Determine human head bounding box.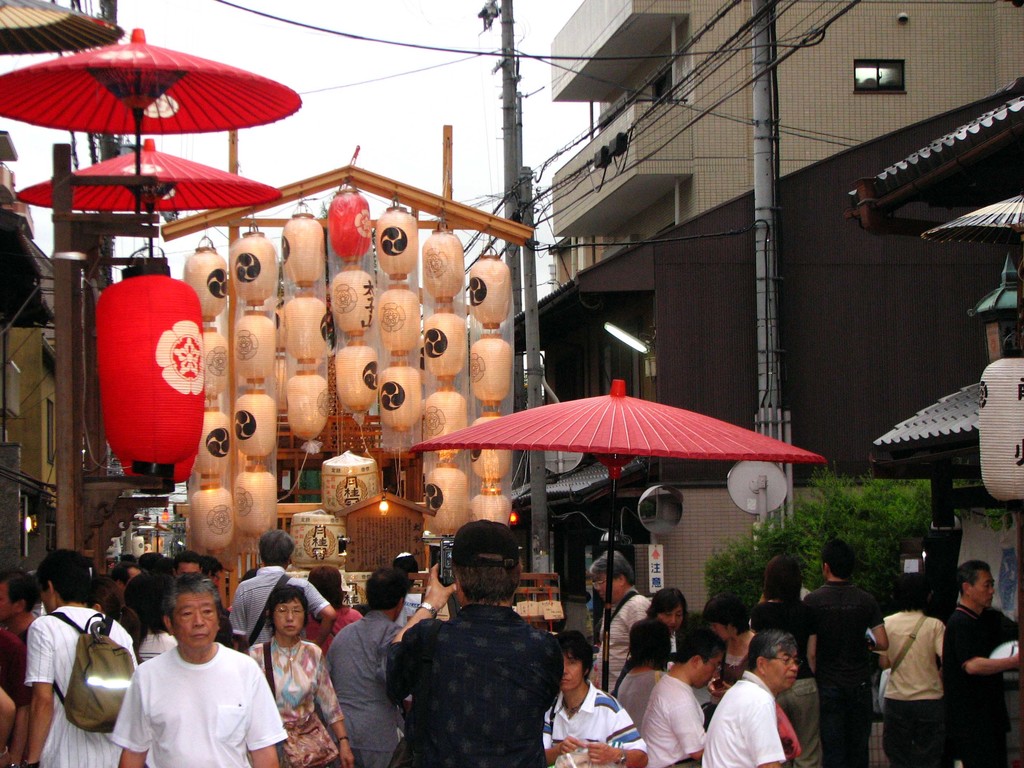
Determined: (254,526,295,569).
